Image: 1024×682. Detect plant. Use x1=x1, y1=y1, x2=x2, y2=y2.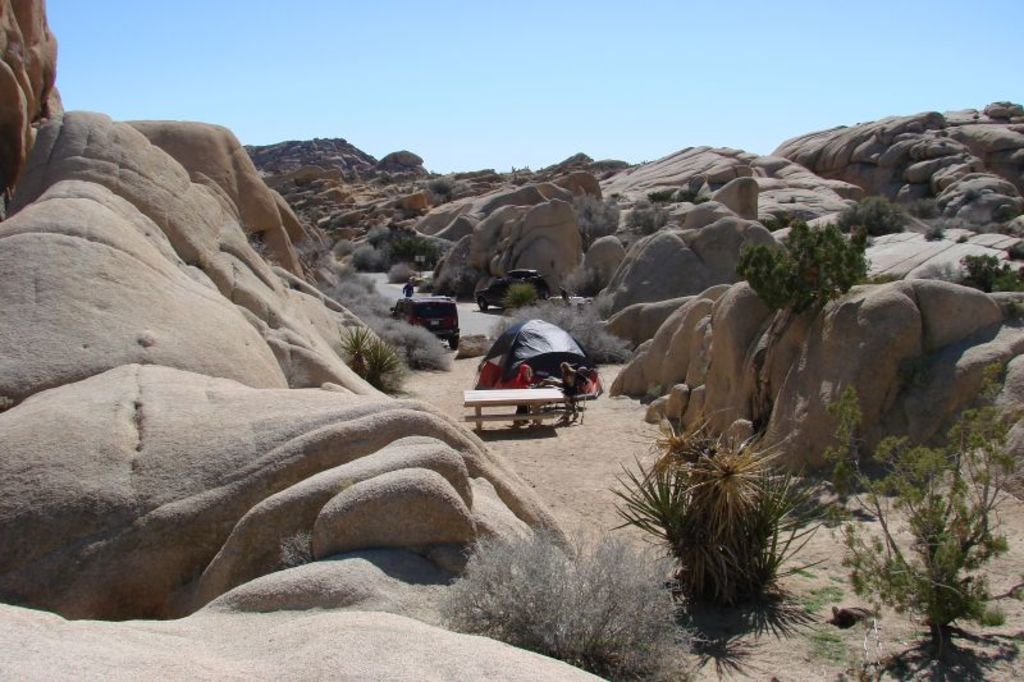
x1=430, y1=508, x2=721, y2=681.
